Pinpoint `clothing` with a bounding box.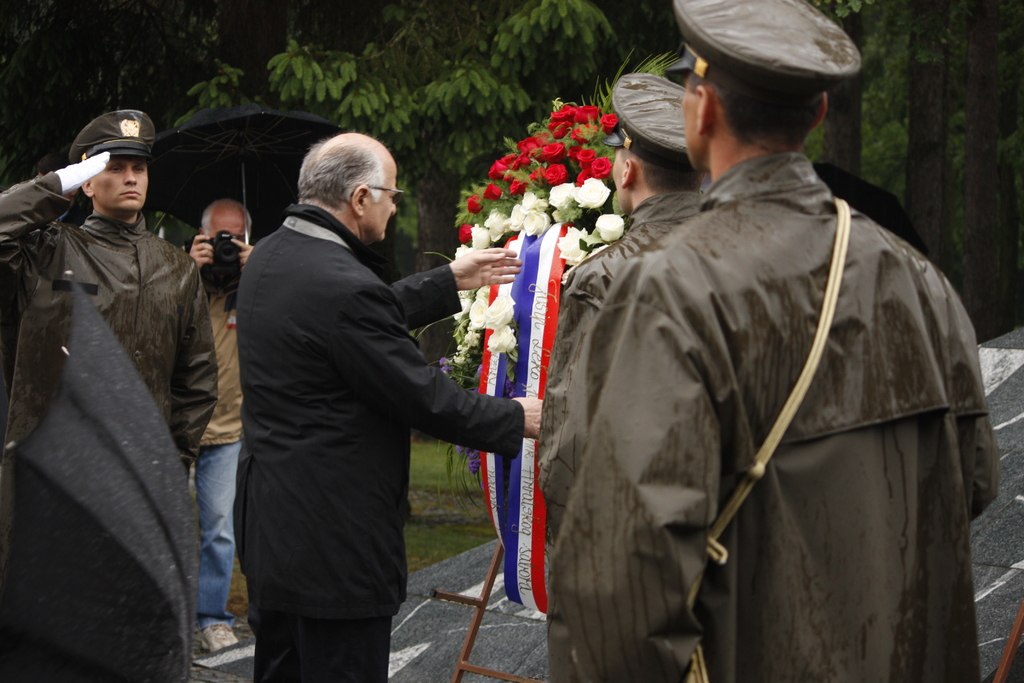
region(544, 147, 1011, 682).
